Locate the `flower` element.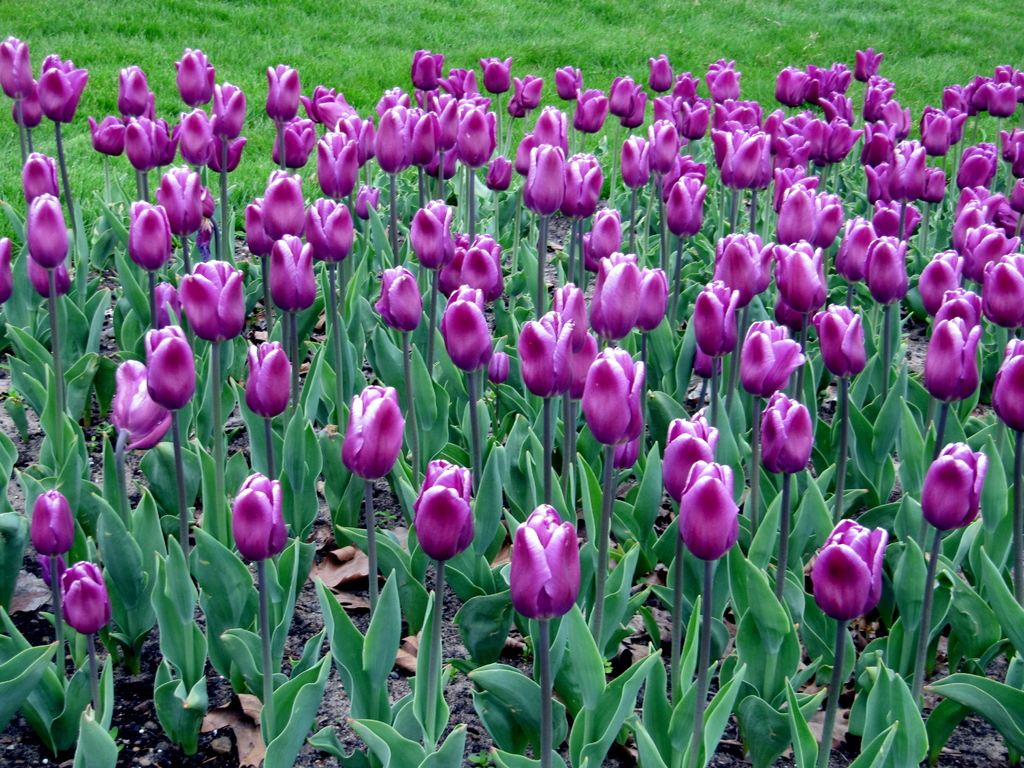
Element bbox: select_region(858, 71, 892, 122).
